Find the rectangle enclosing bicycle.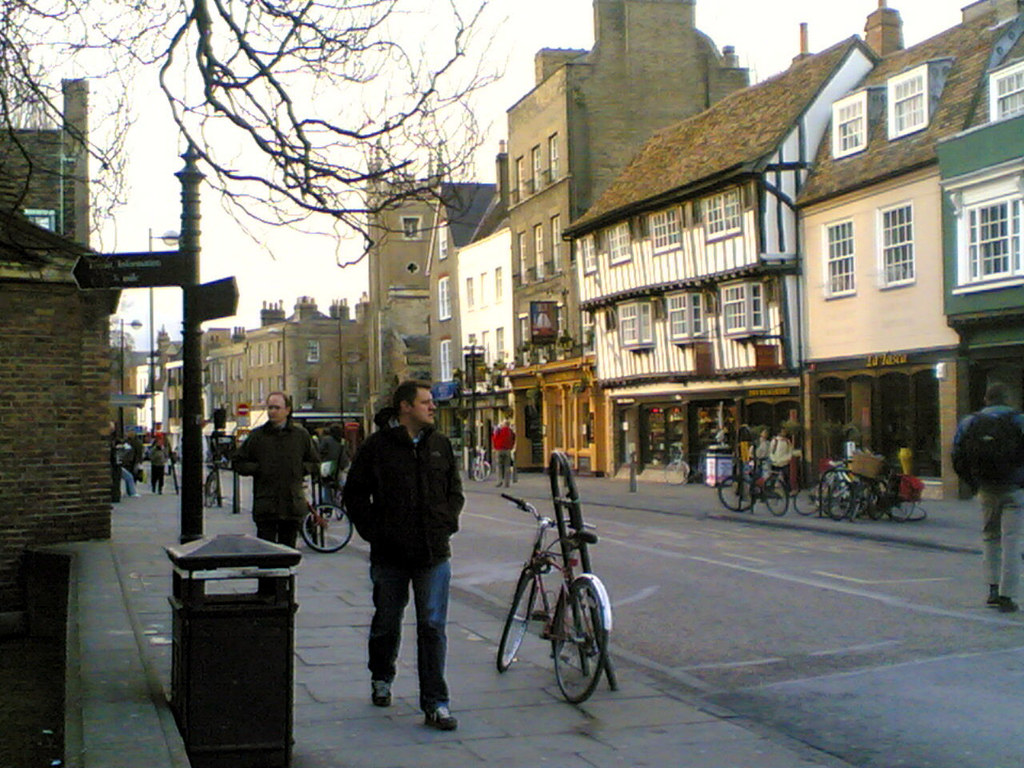
locate(658, 442, 706, 485).
